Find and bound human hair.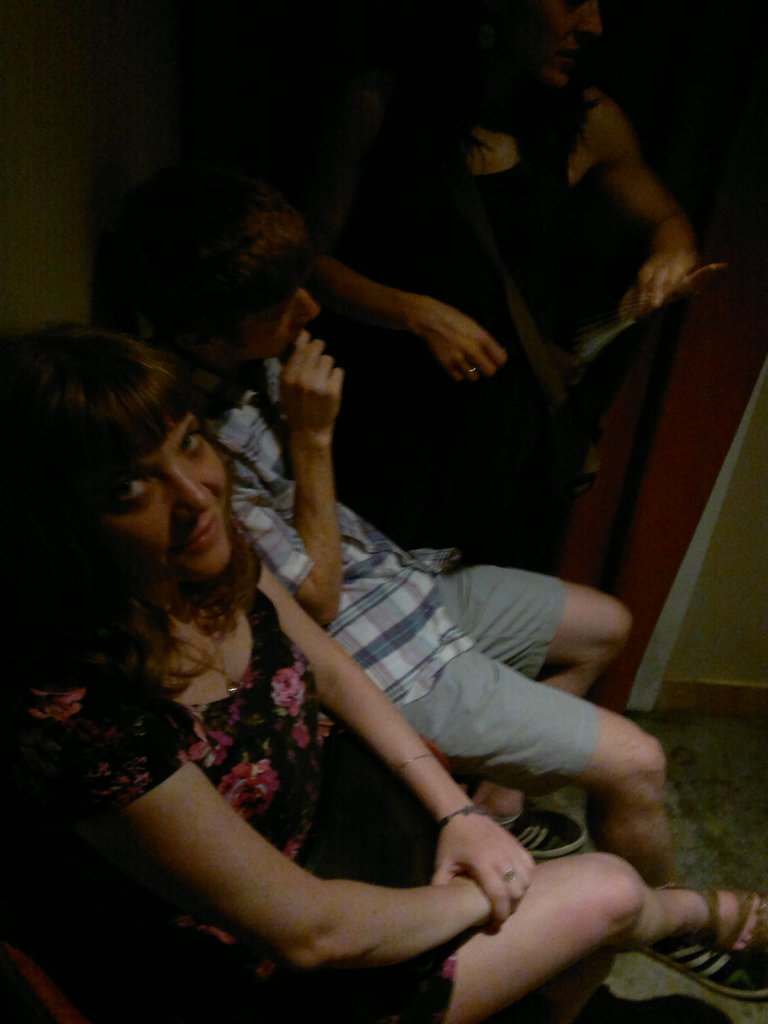
Bound: bbox=[0, 322, 278, 716].
